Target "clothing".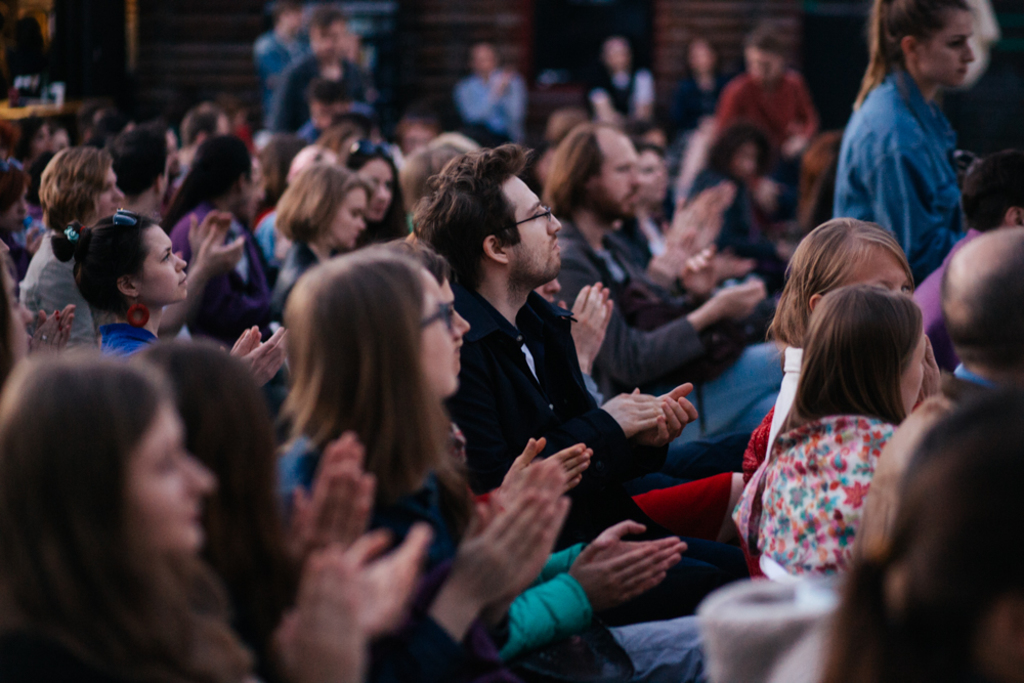
Target region: {"left": 449, "top": 70, "right": 526, "bottom": 150}.
